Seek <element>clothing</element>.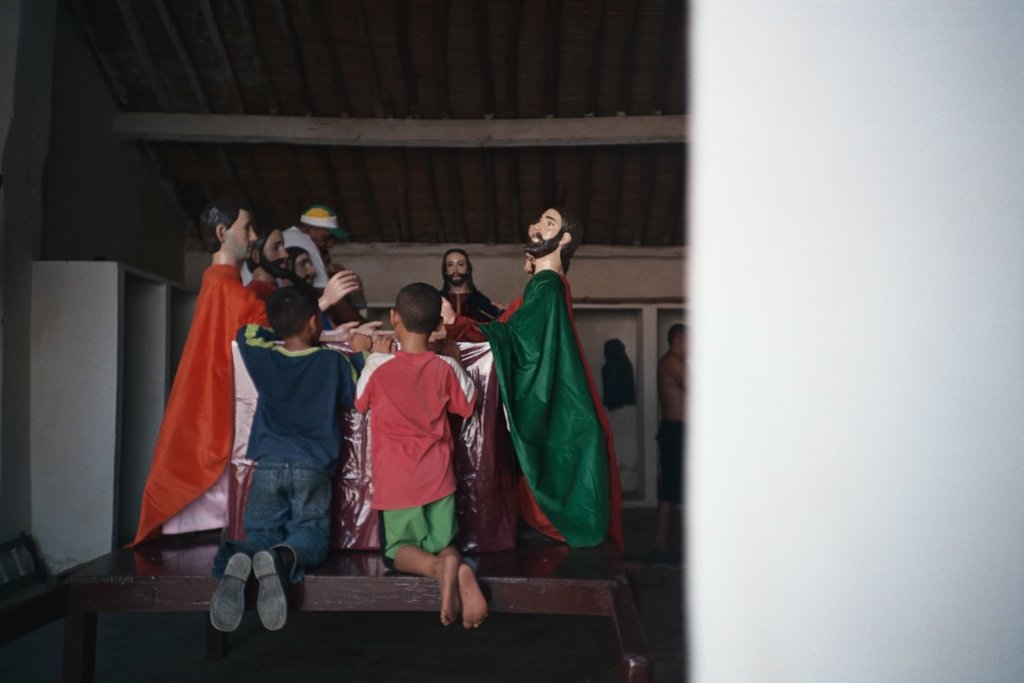
BBox(213, 323, 366, 588).
